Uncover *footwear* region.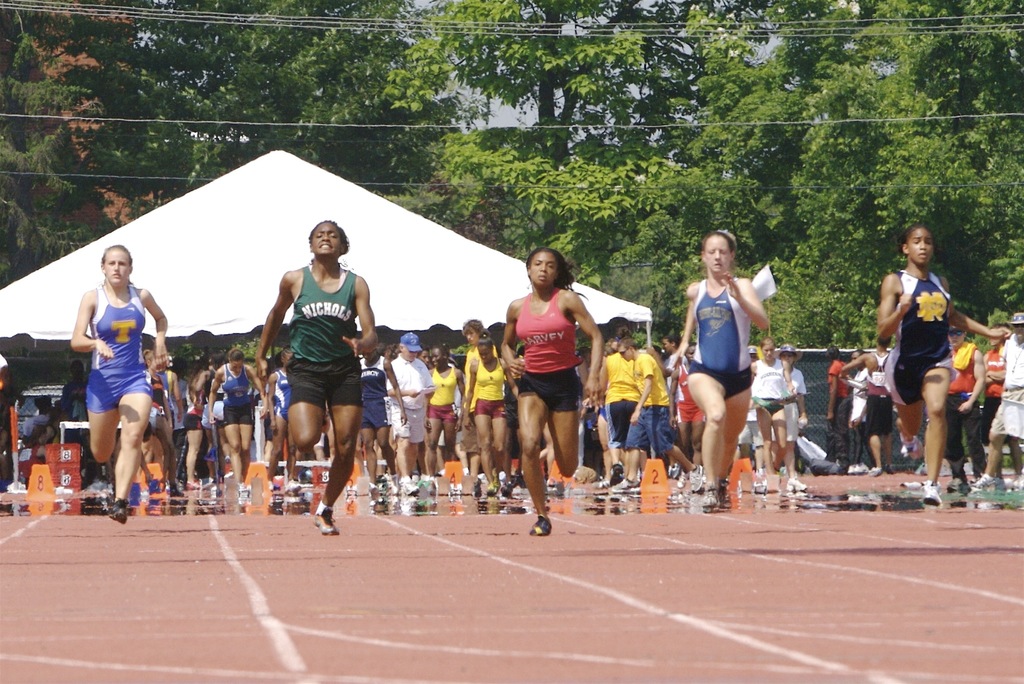
Uncovered: l=784, t=478, r=810, b=497.
